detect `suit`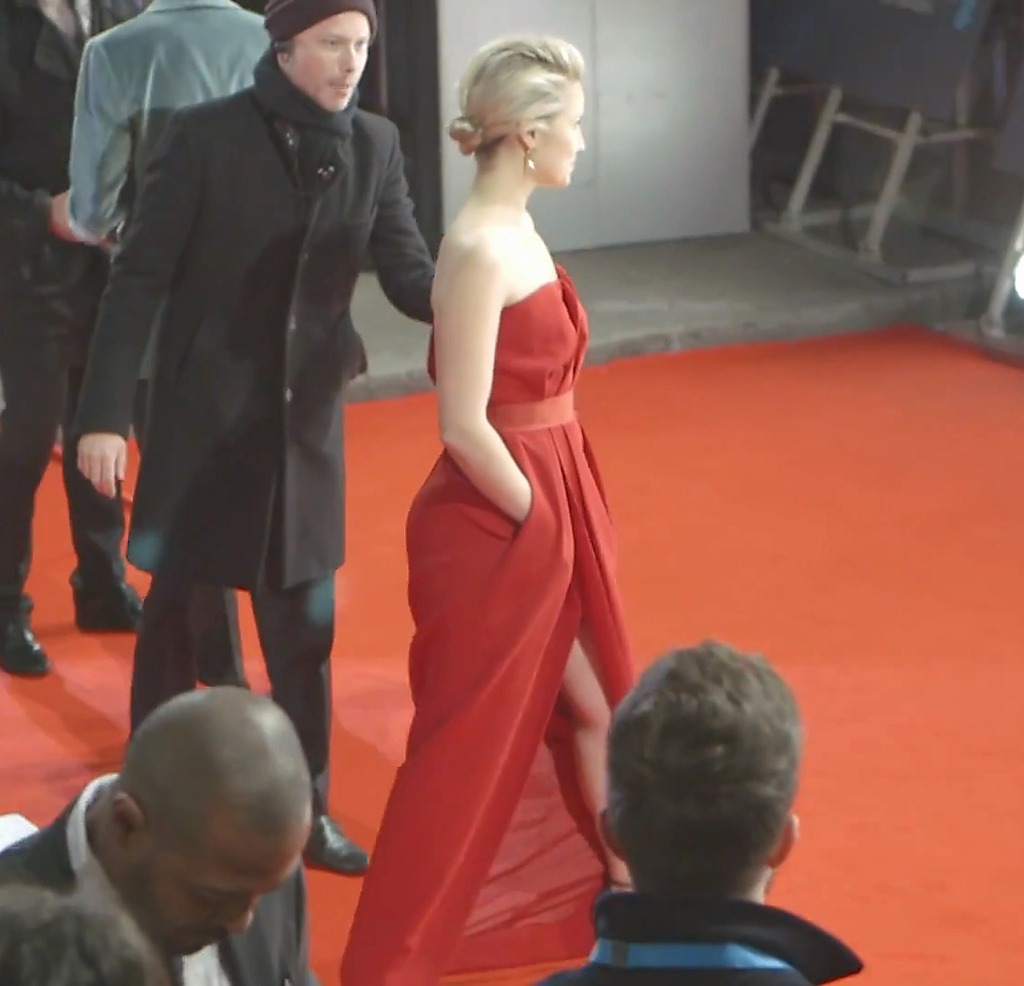
<bbox>50, 0, 410, 761</bbox>
